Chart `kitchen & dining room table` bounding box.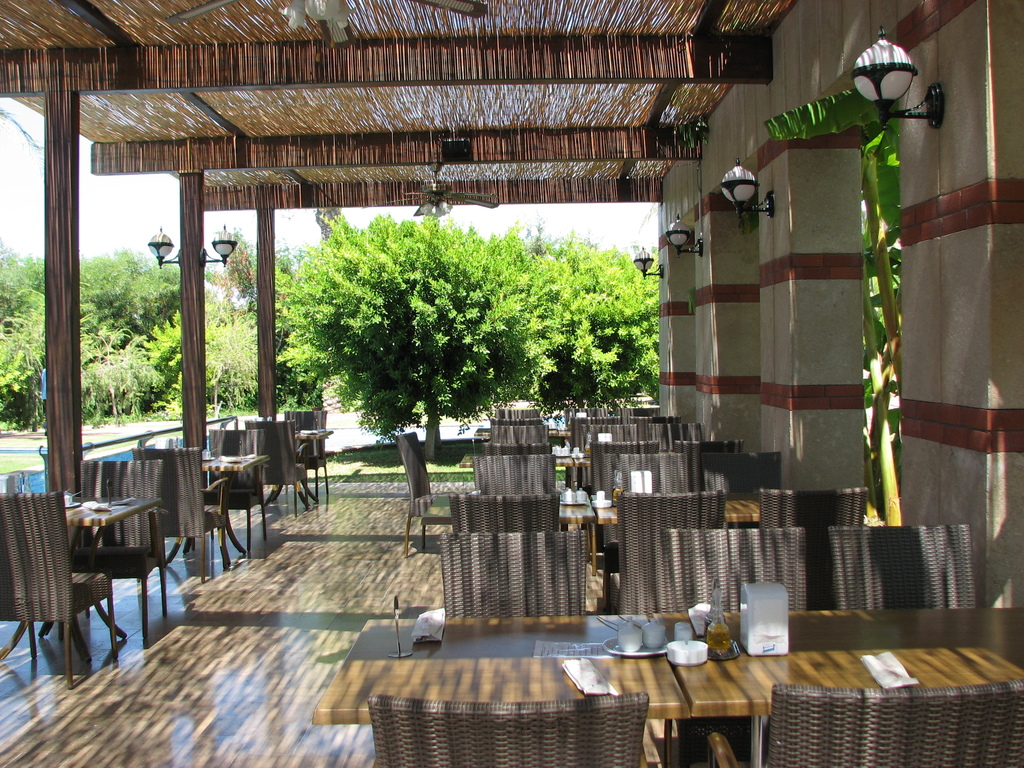
Charted: rect(59, 491, 164, 648).
